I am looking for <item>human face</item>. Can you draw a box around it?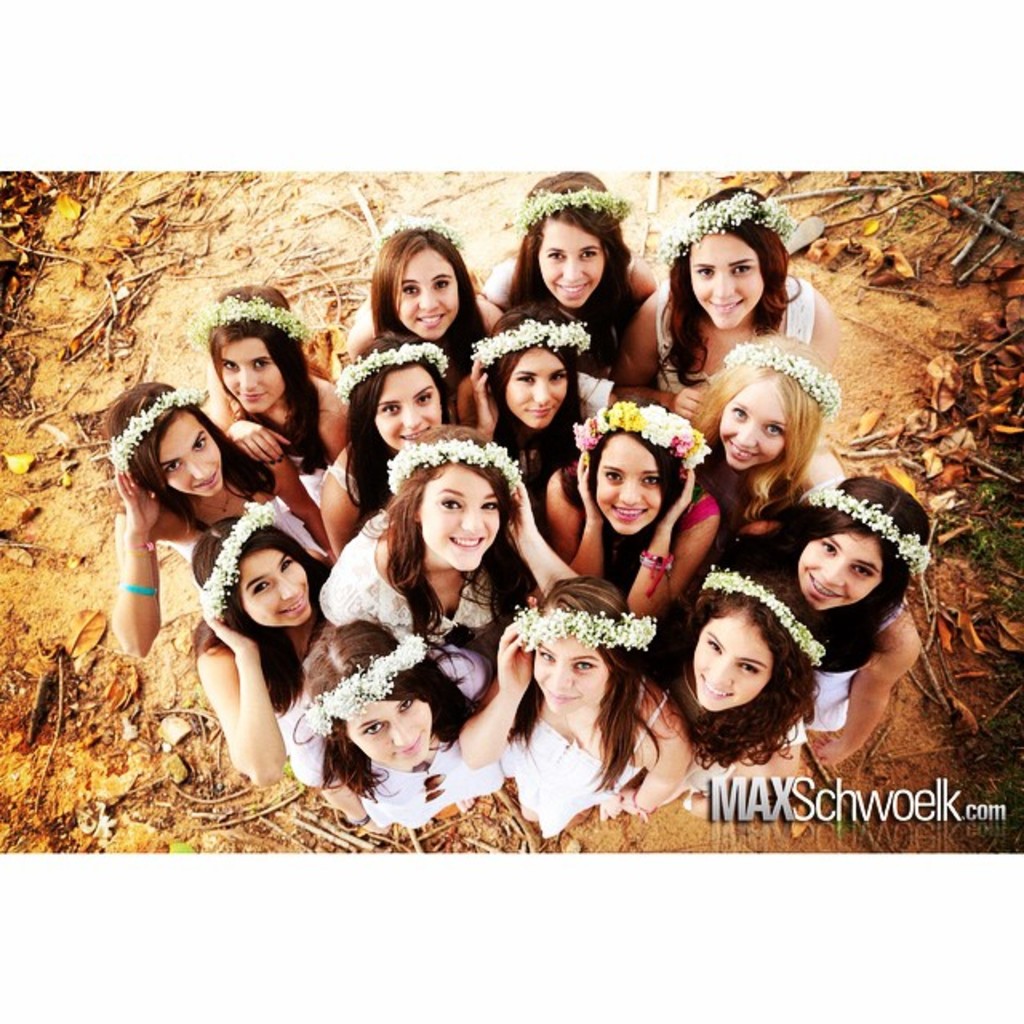
Sure, the bounding box is <box>378,368,440,448</box>.
